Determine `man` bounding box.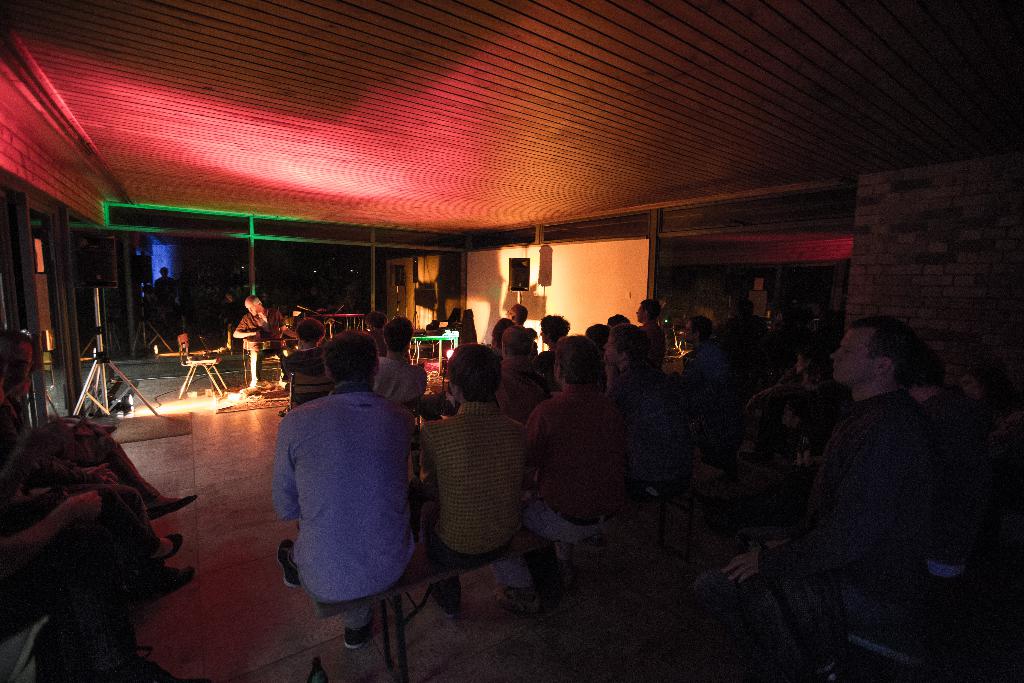
Determined: x1=428 y1=342 x2=542 y2=625.
